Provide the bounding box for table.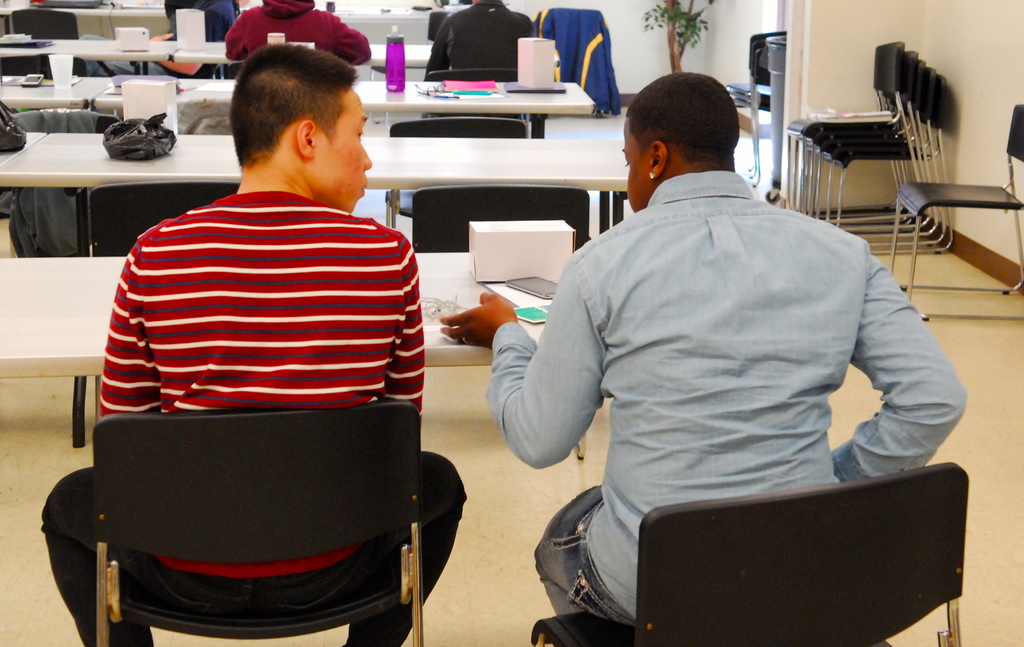
x1=111, y1=6, x2=170, y2=17.
